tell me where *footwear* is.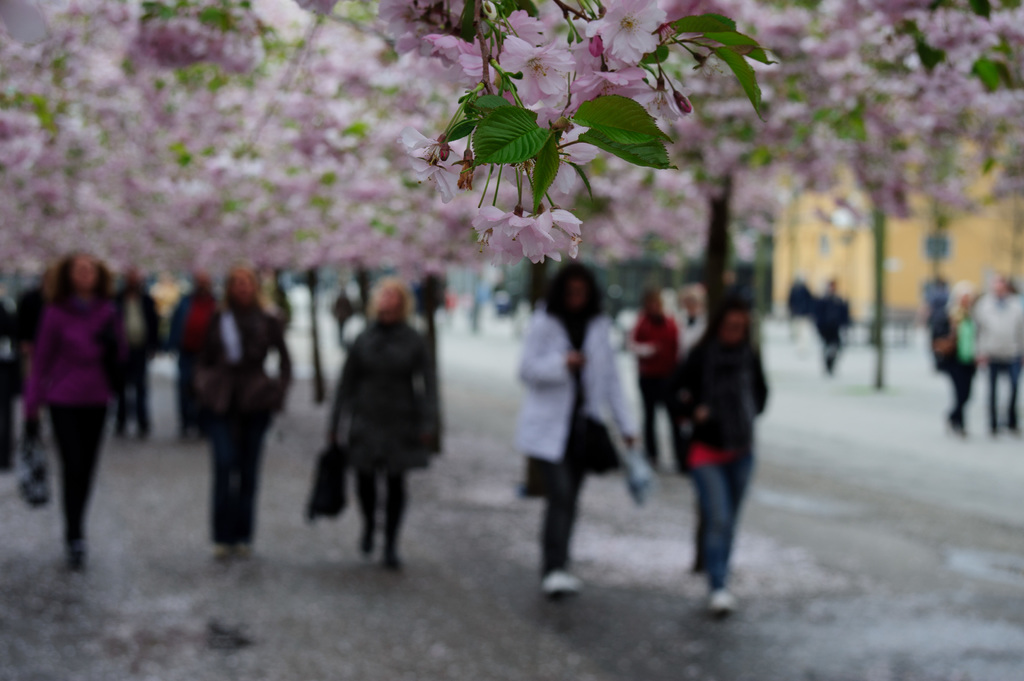
*footwear* is at bbox=(540, 568, 582, 595).
